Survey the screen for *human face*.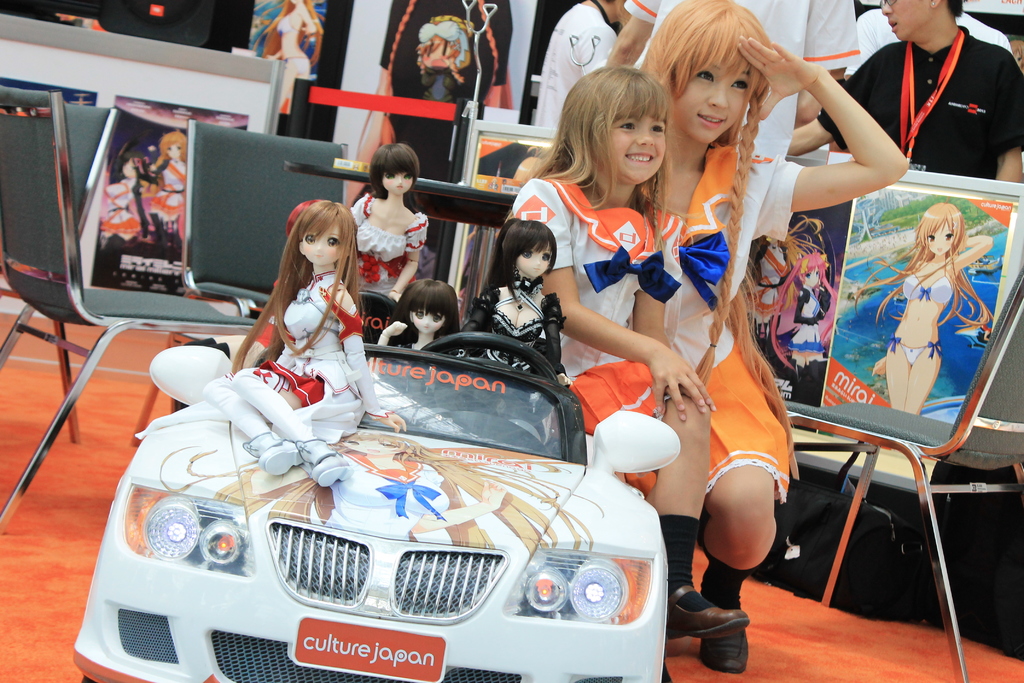
Survey found: [609,112,665,182].
